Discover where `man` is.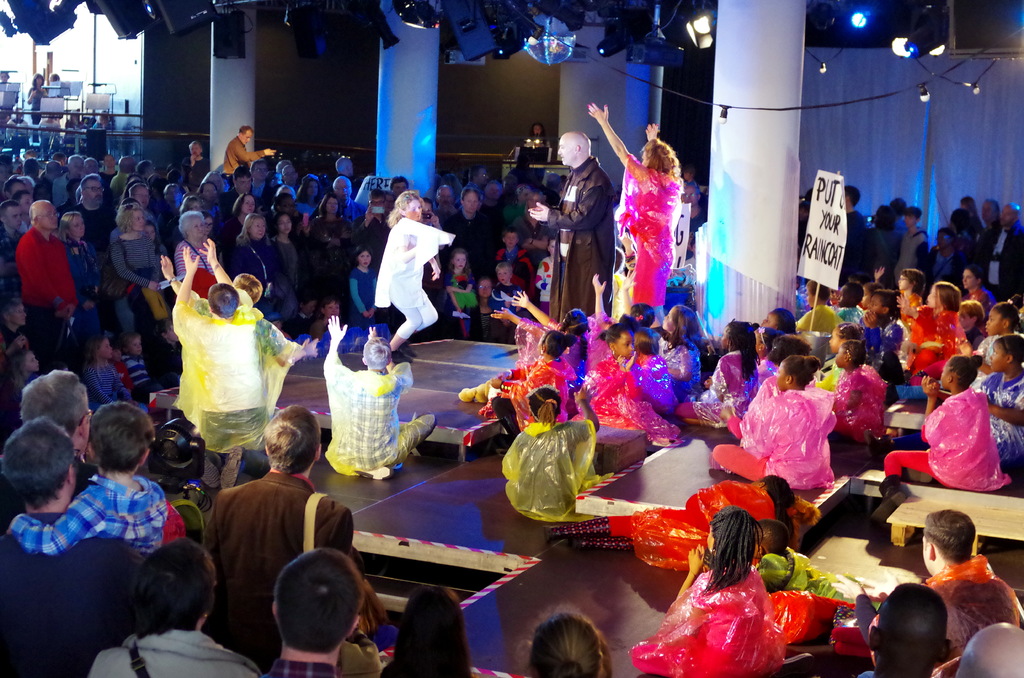
Discovered at [left=335, top=154, right=356, bottom=184].
